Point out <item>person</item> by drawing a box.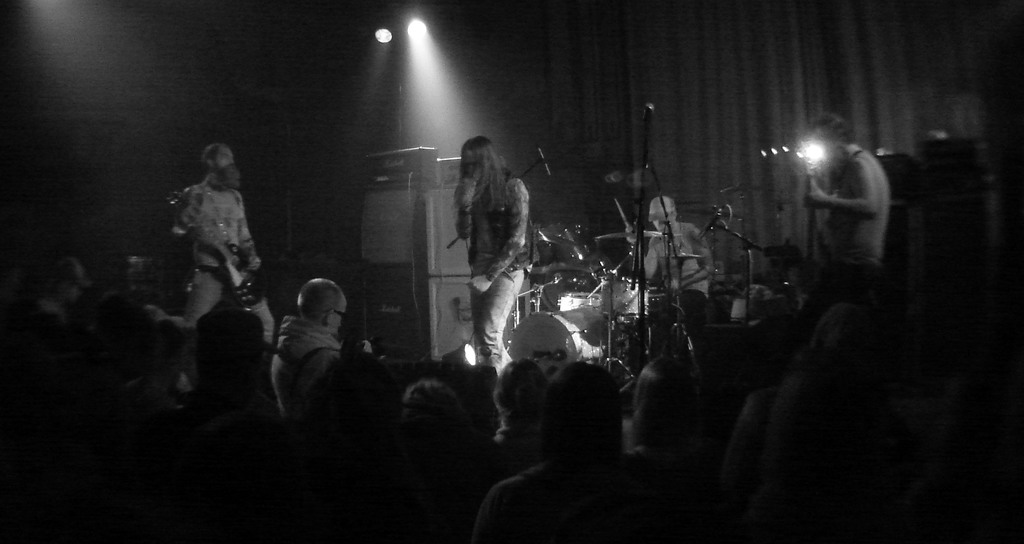
box=[122, 317, 198, 397].
